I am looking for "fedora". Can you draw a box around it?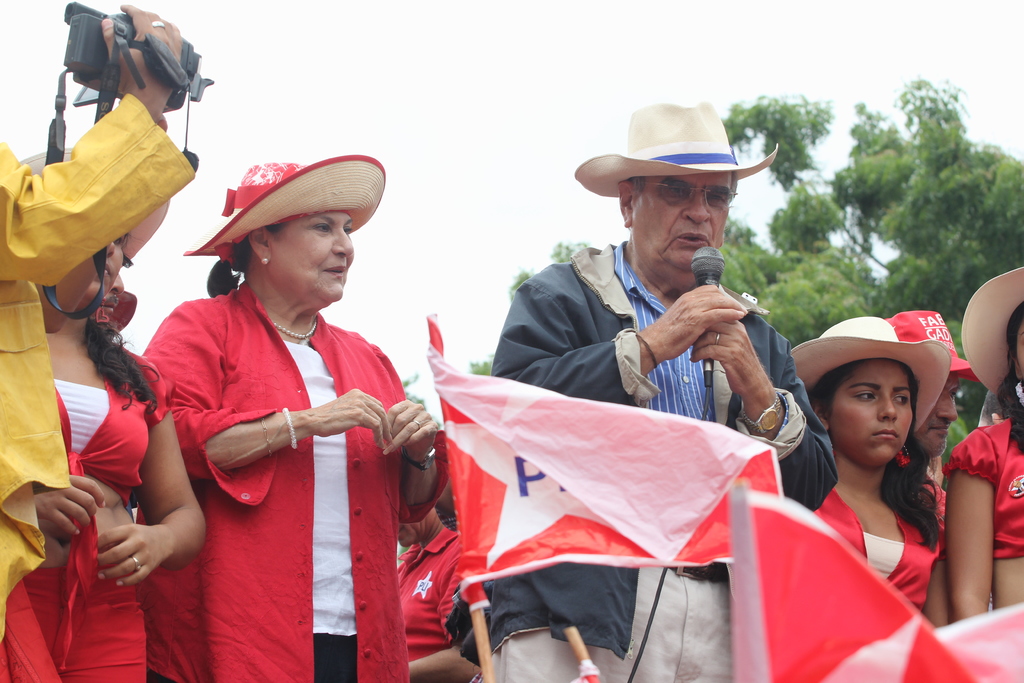
Sure, the bounding box is (left=788, top=317, right=948, bottom=436).
